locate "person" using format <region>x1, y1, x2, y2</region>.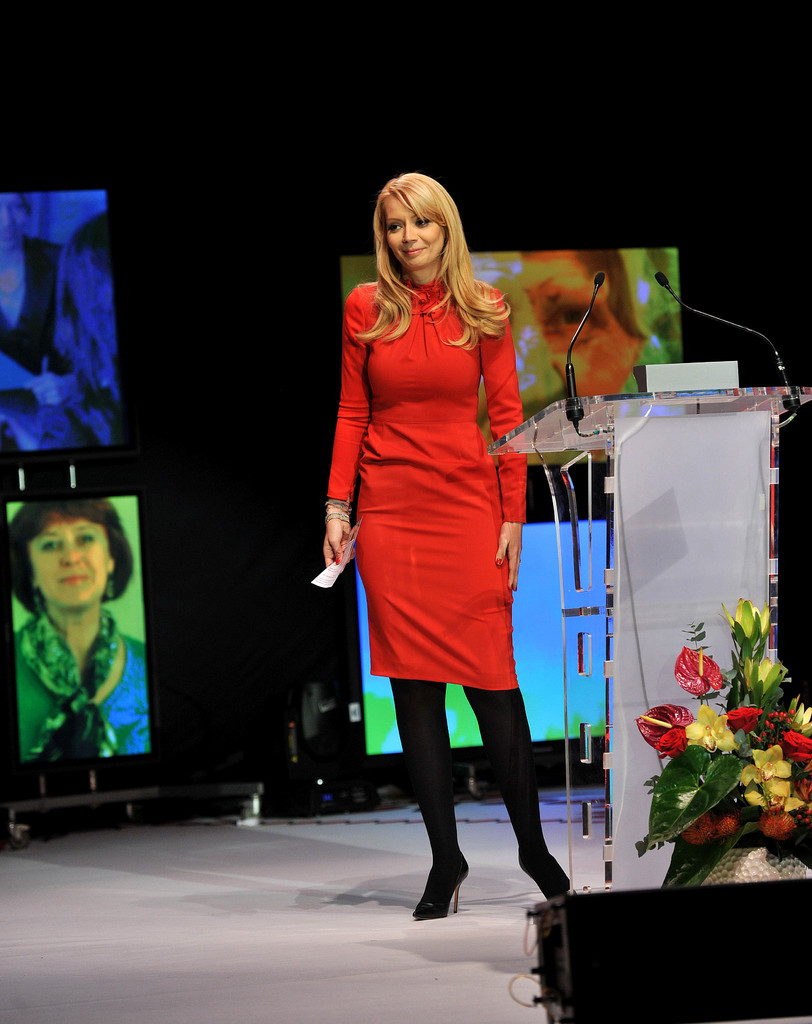
<region>514, 249, 681, 385</region>.
